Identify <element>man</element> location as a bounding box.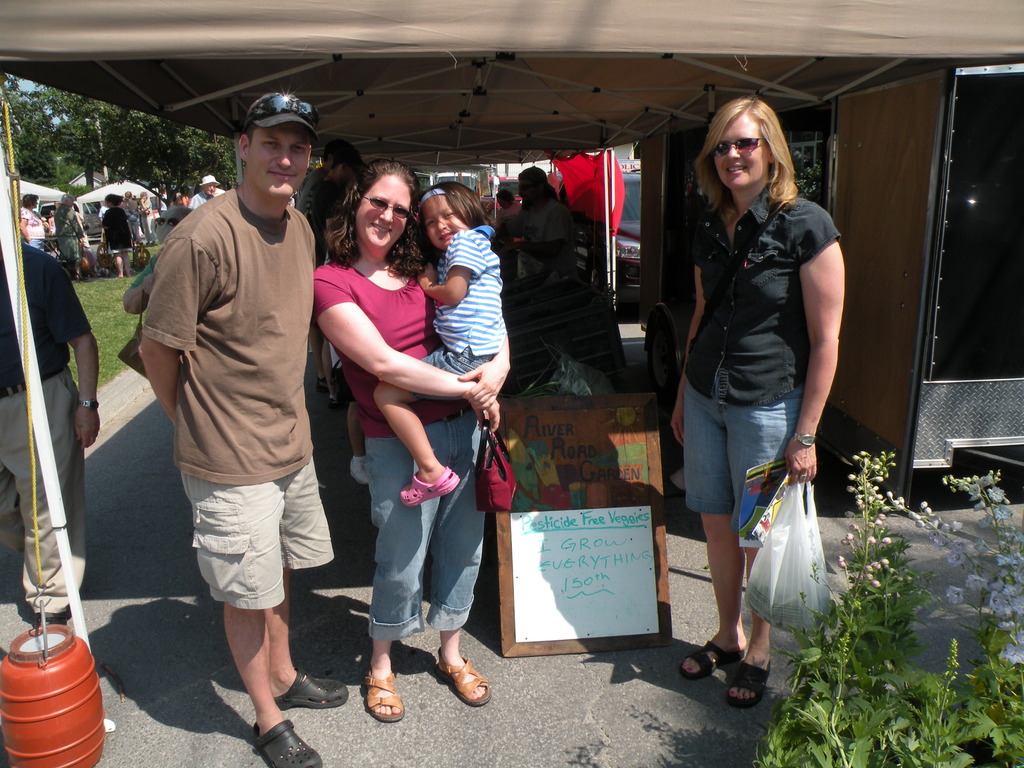
detection(300, 148, 363, 408).
